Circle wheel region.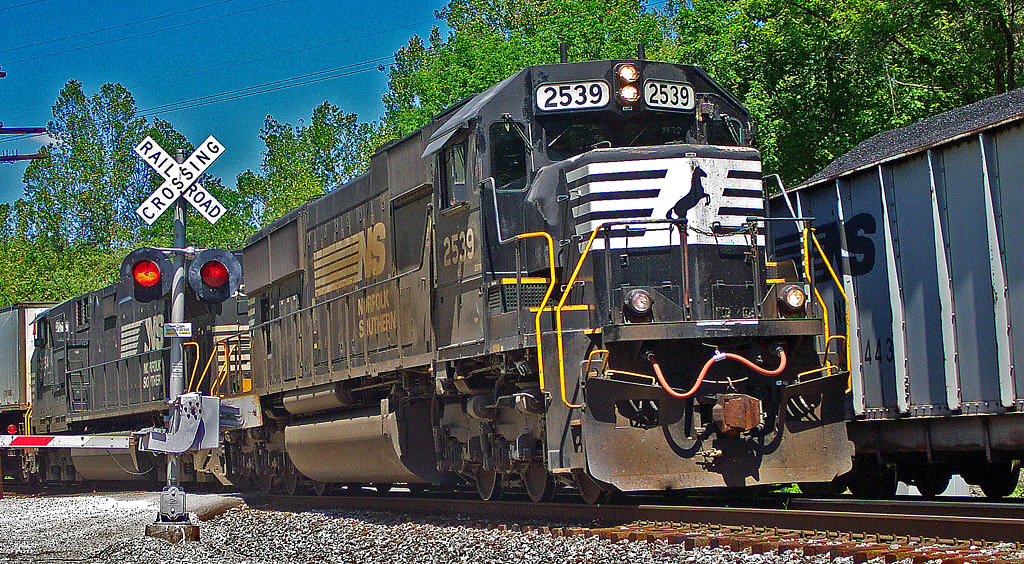
Region: region(913, 466, 950, 505).
